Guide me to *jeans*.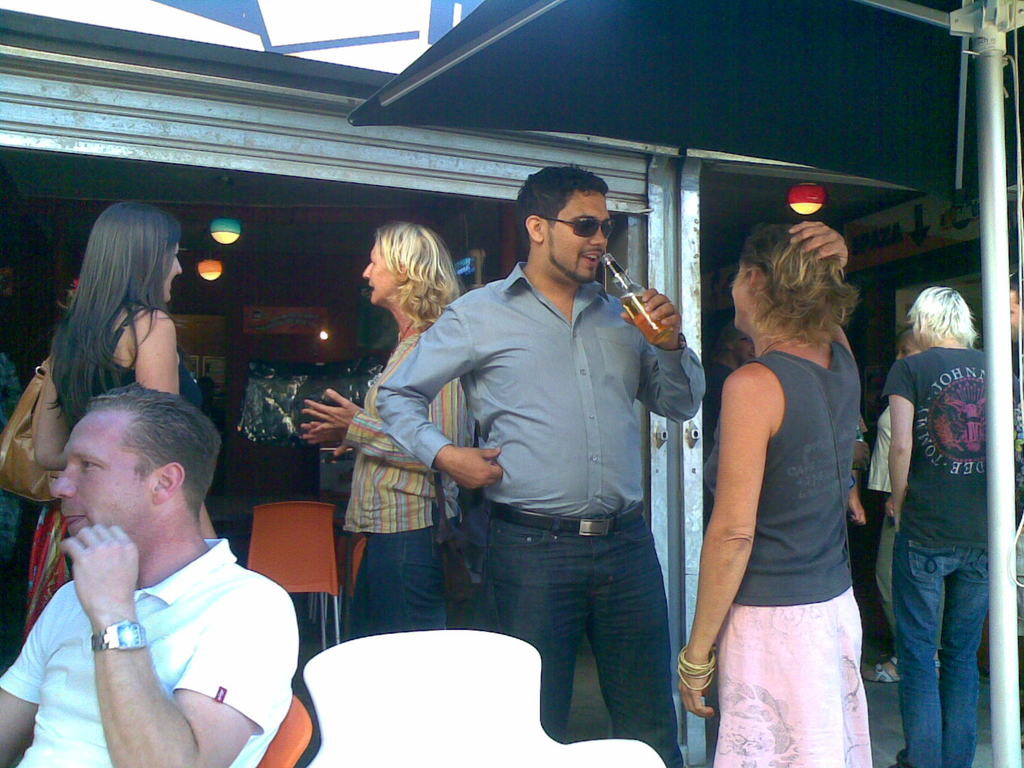
Guidance: detection(341, 529, 446, 645).
